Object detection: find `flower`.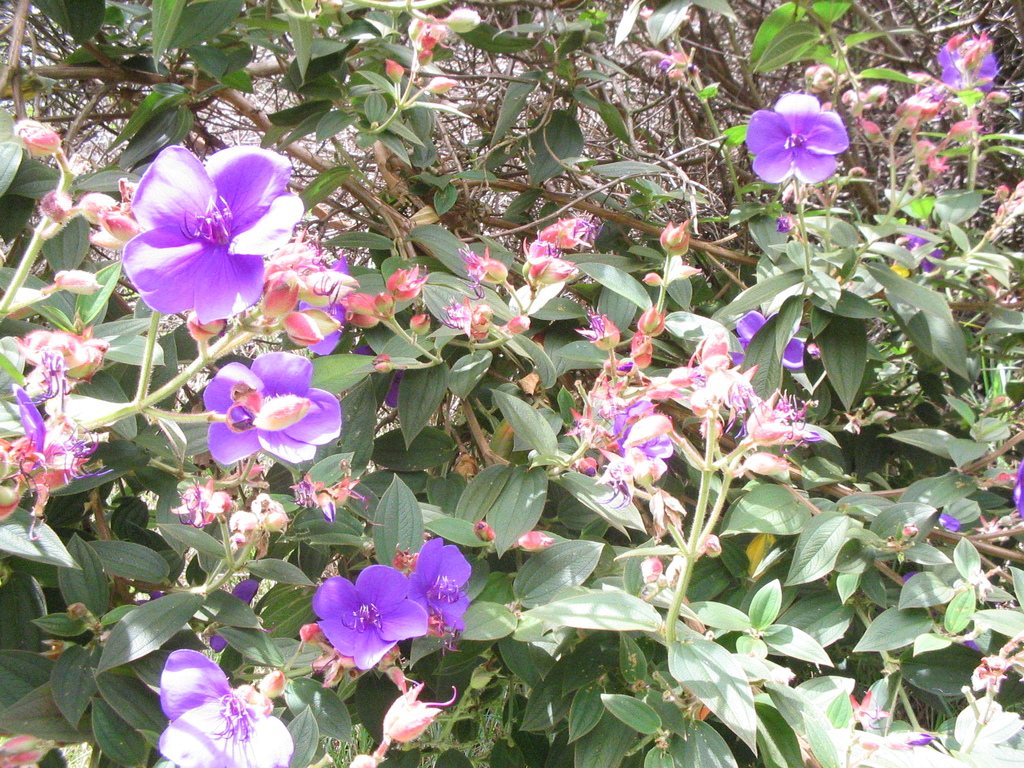
crop(114, 132, 307, 328).
